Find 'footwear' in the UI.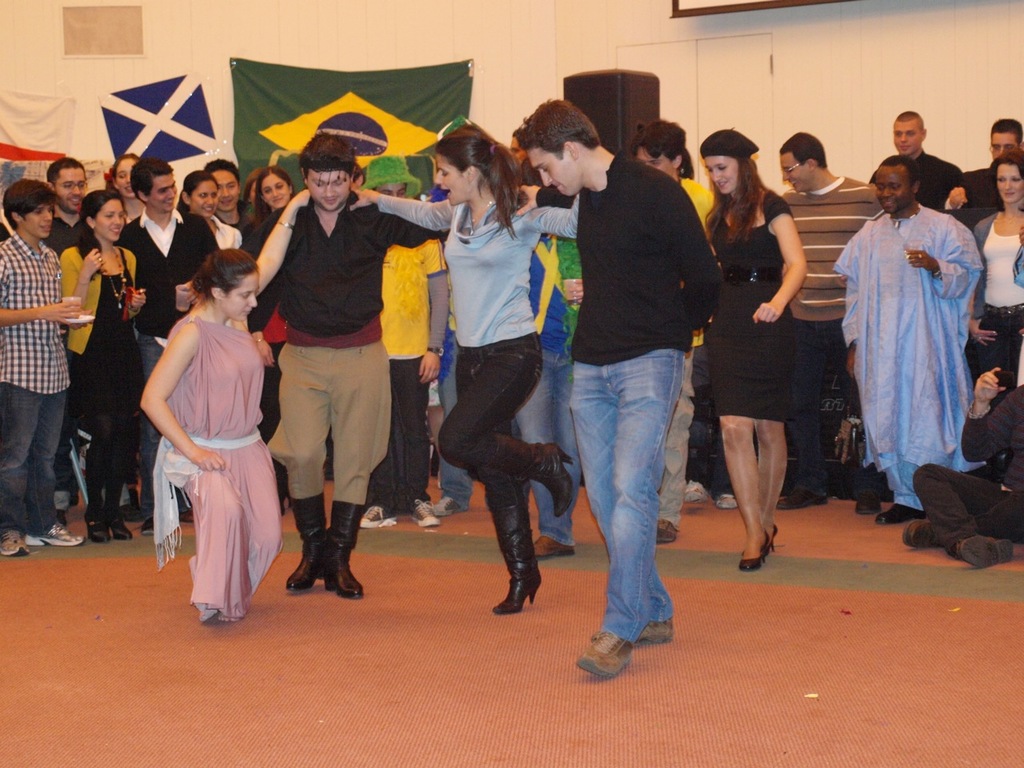
UI element at l=25, t=519, r=85, b=549.
